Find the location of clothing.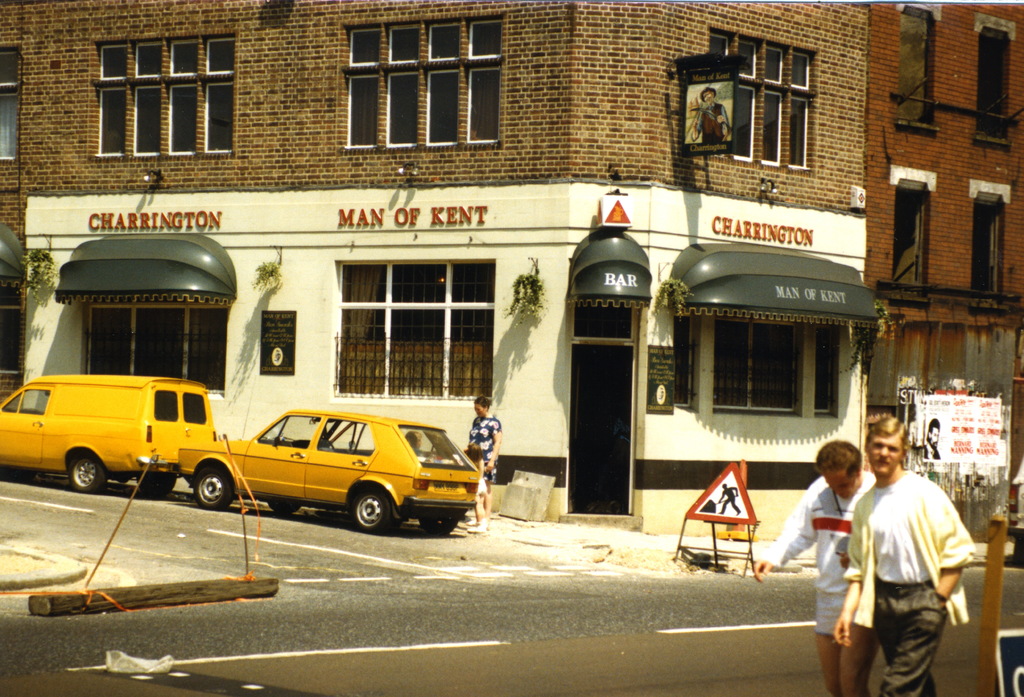
Location: x1=837, y1=454, x2=974, y2=678.
